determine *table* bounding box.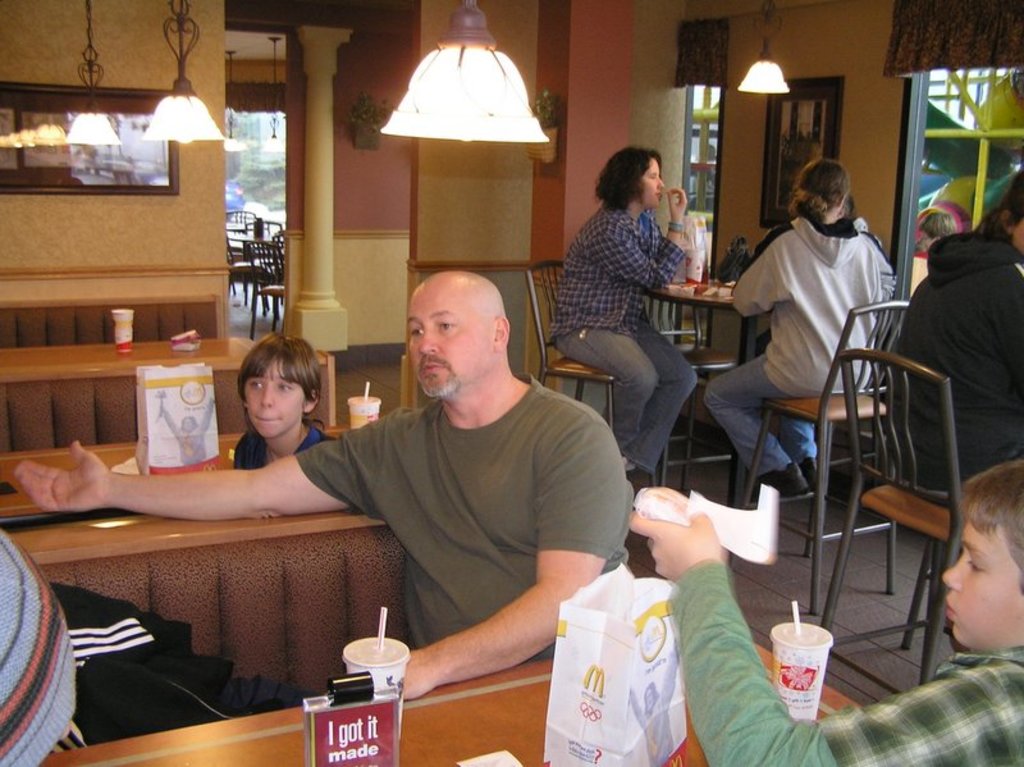
Determined: l=1, t=270, r=229, b=303.
